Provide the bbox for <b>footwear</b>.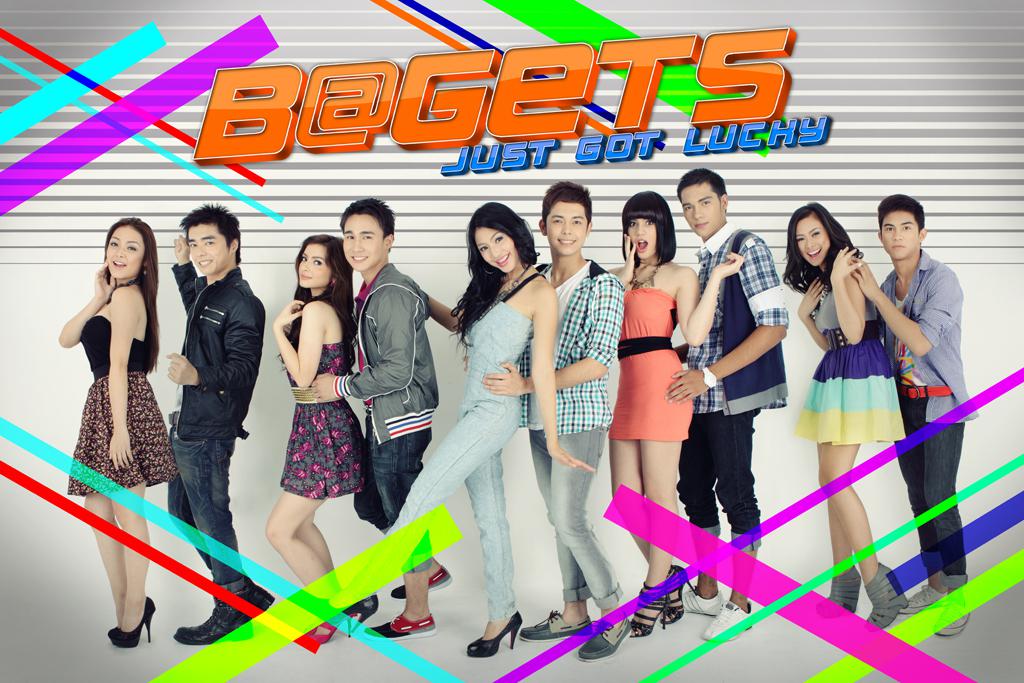
[x1=932, y1=575, x2=963, y2=636].
